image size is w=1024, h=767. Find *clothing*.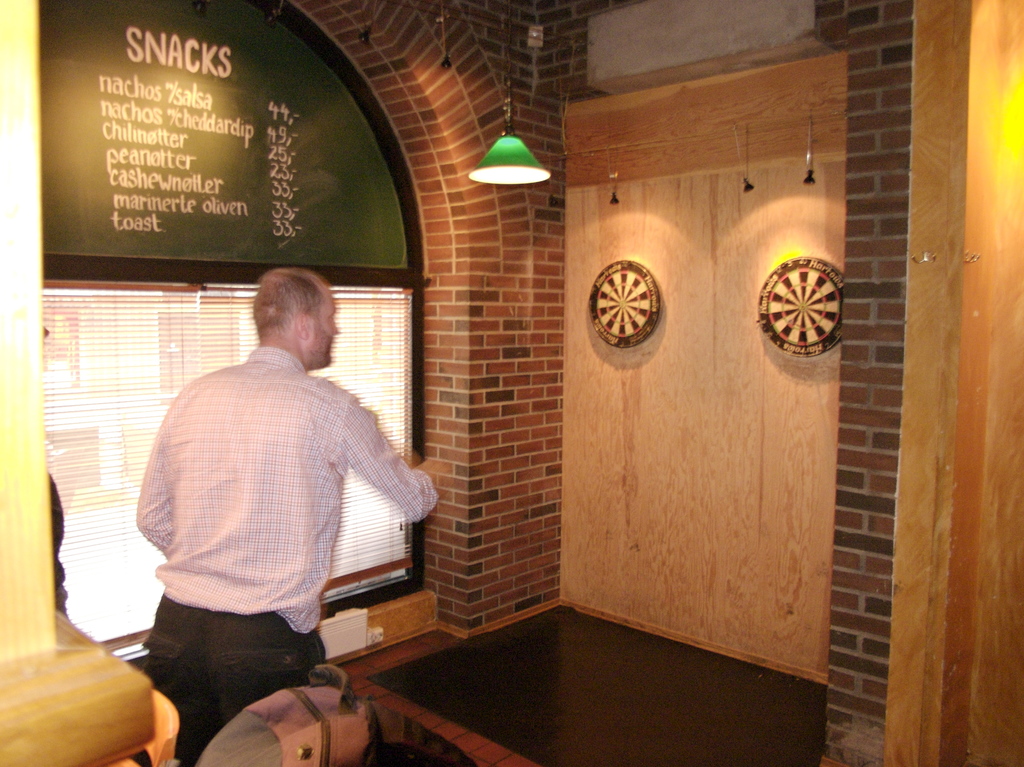
detection(132, 356, 425, 755).
